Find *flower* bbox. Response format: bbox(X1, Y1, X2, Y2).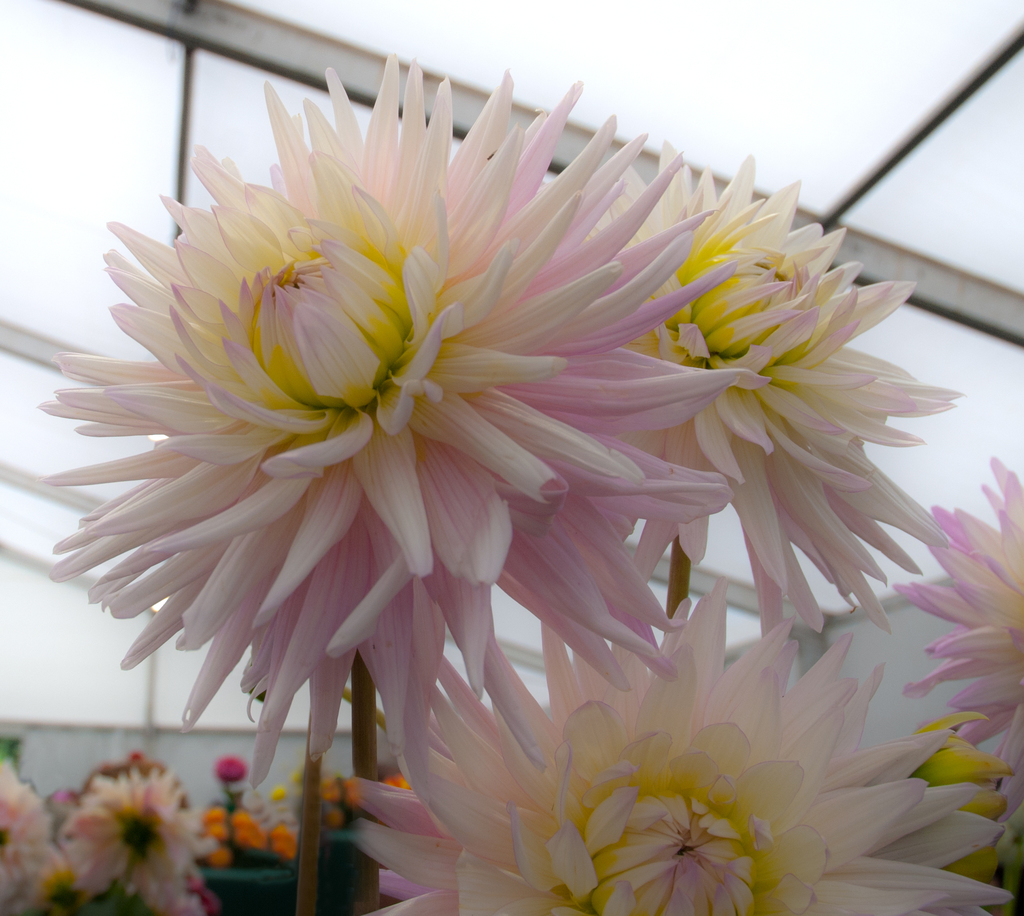
bbox(545, 131, 961, 640).
